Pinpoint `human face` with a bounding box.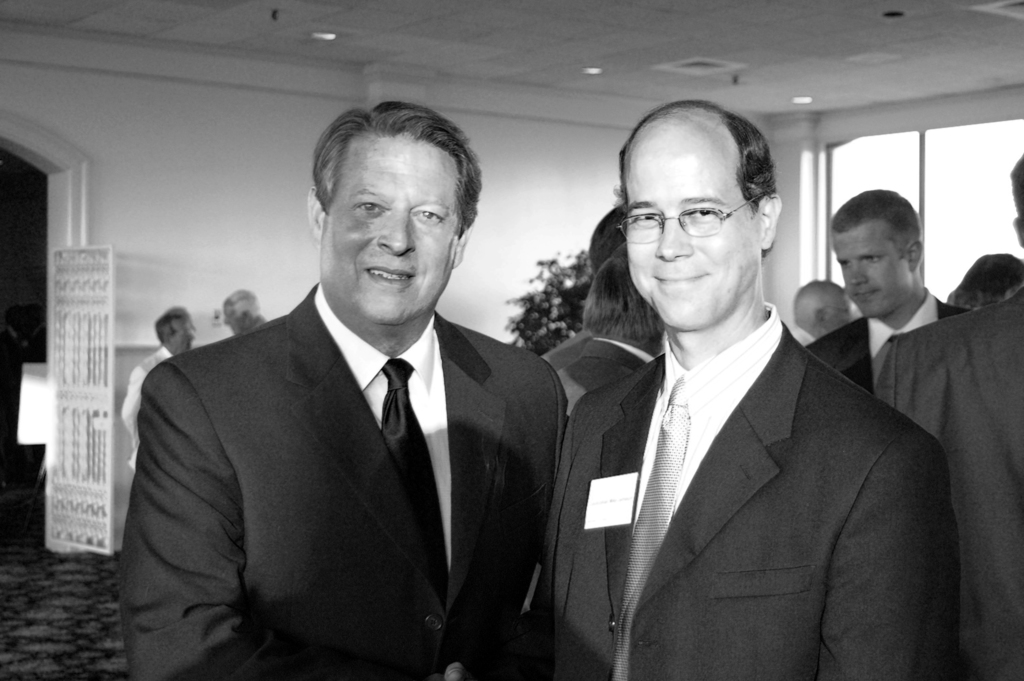
l=628, t=142, r=761, b=327.
